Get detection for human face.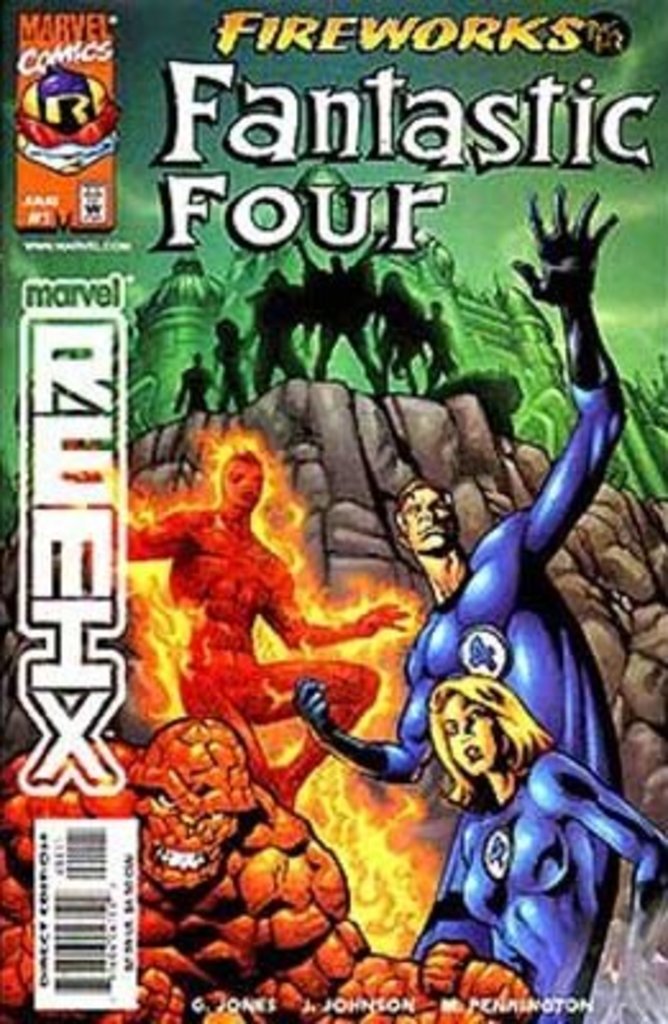
Detection: x1=225, y1=461, x2=269, y2=509.
